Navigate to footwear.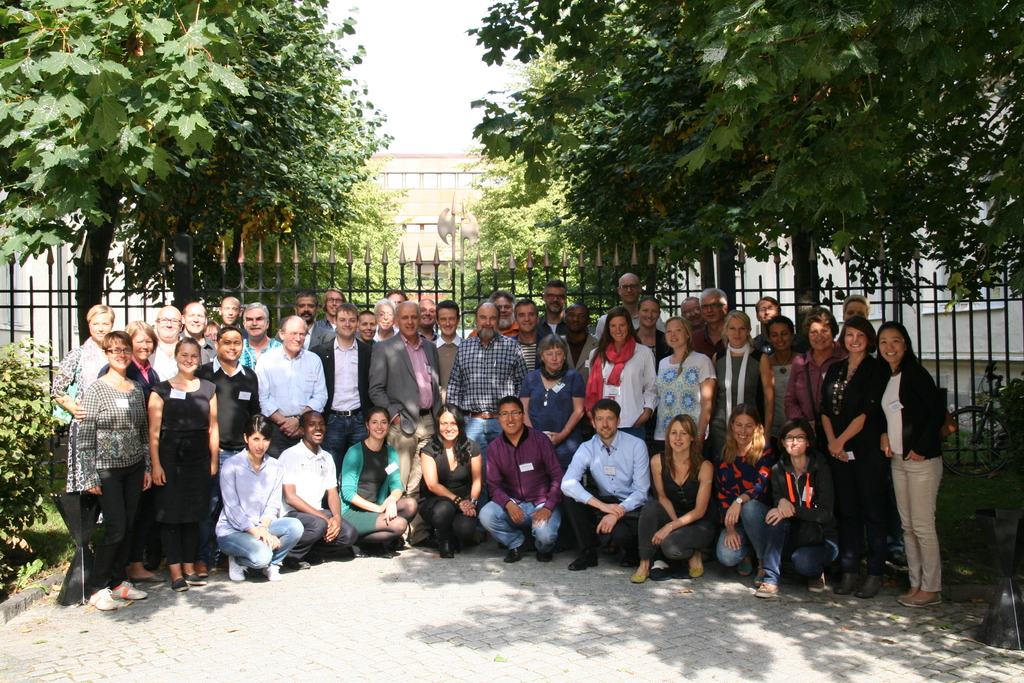
Navigation target: 896, 591, 913, 605.
